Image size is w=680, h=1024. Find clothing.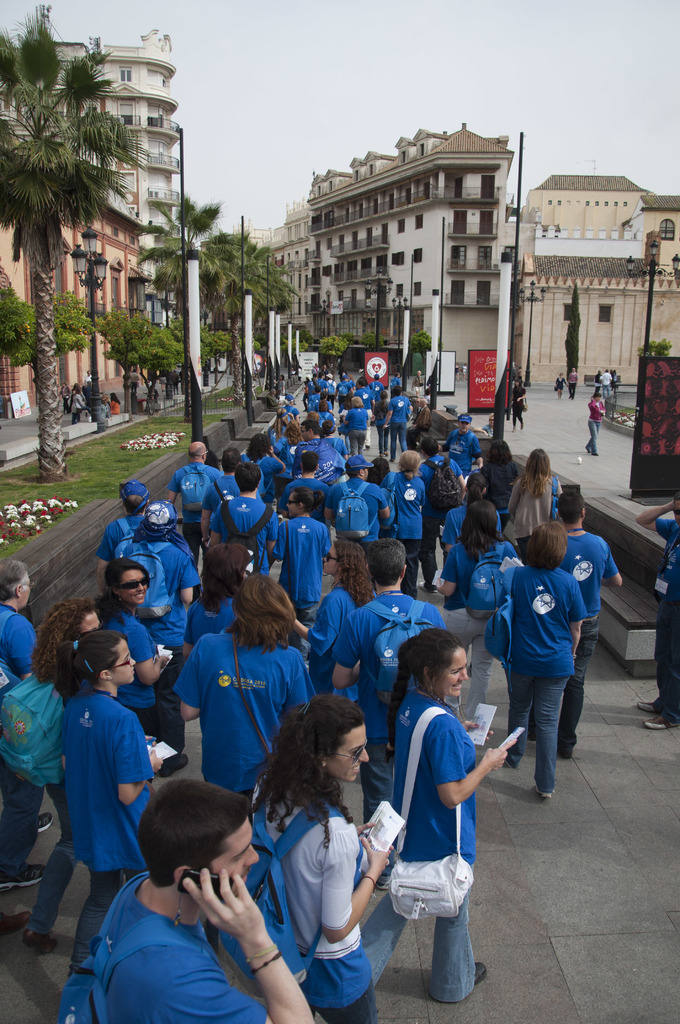
detection(278, 470, 336, 509).
